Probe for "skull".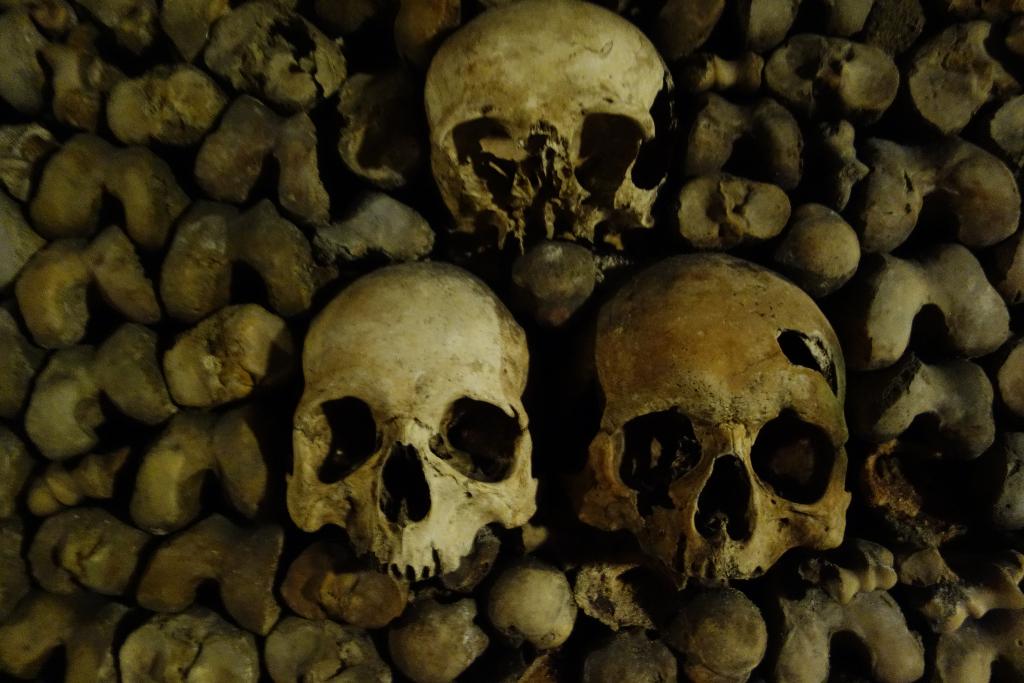
Probe result: {"left": 287, "top": 257, "right": 541, "bottom": 579}.
